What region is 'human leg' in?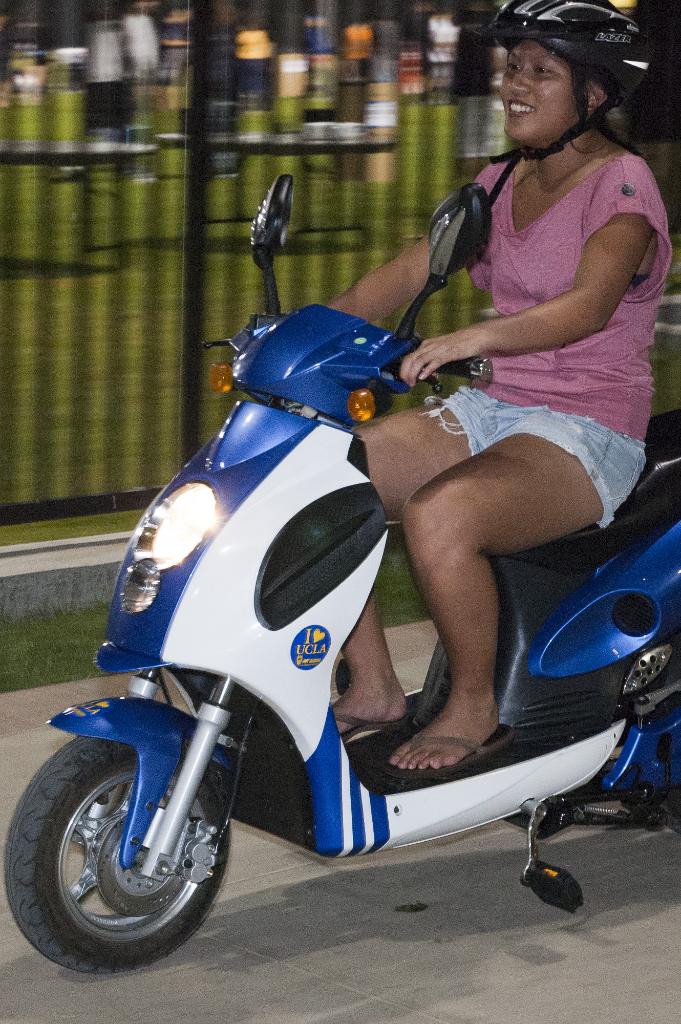
<box>328,378,492,748</box>.
